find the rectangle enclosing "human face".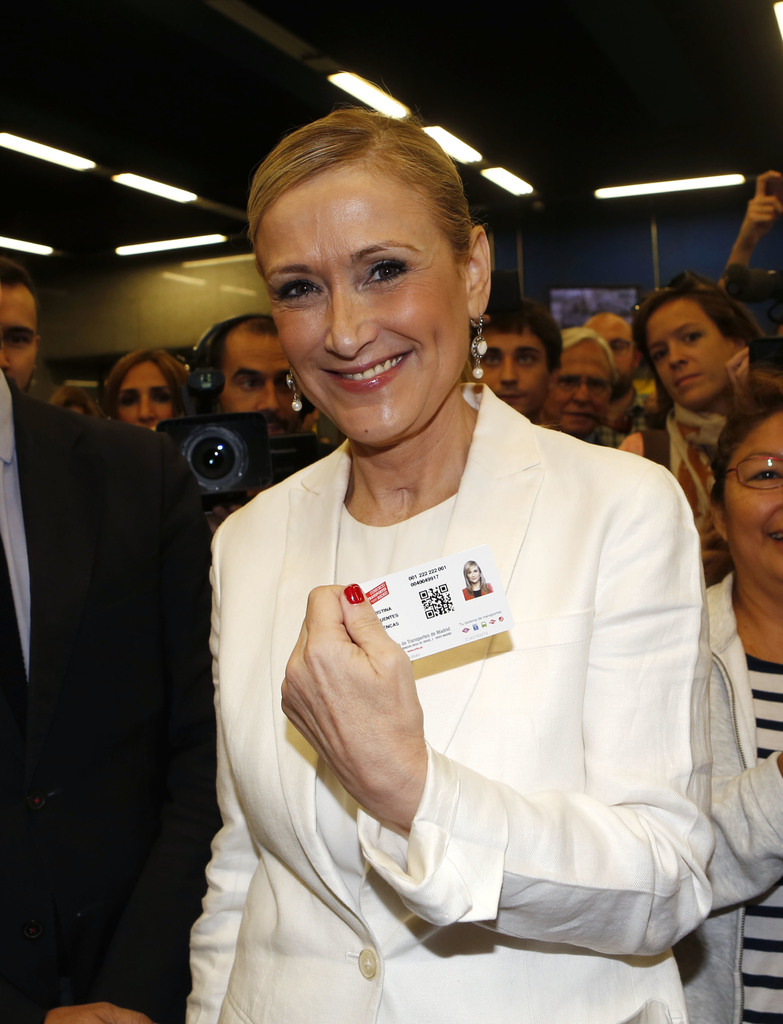
x1=254 y1=168 x2=465 y2=449.
